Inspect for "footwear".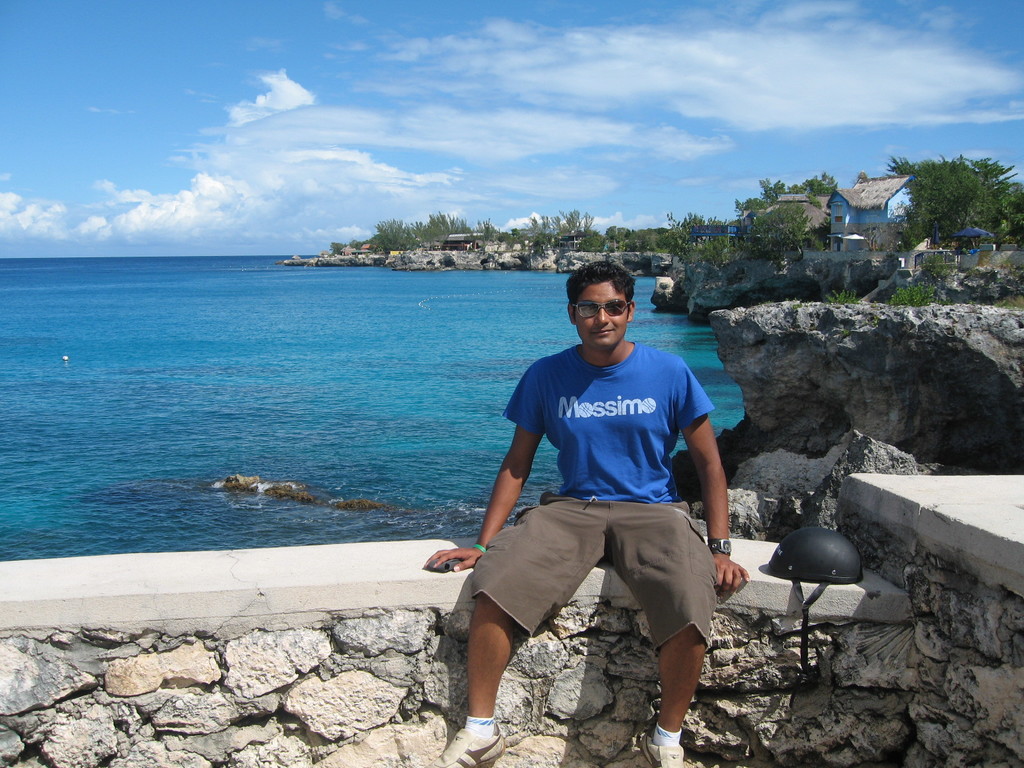
Inspection: l=634, t=721, r=684, b=767.
